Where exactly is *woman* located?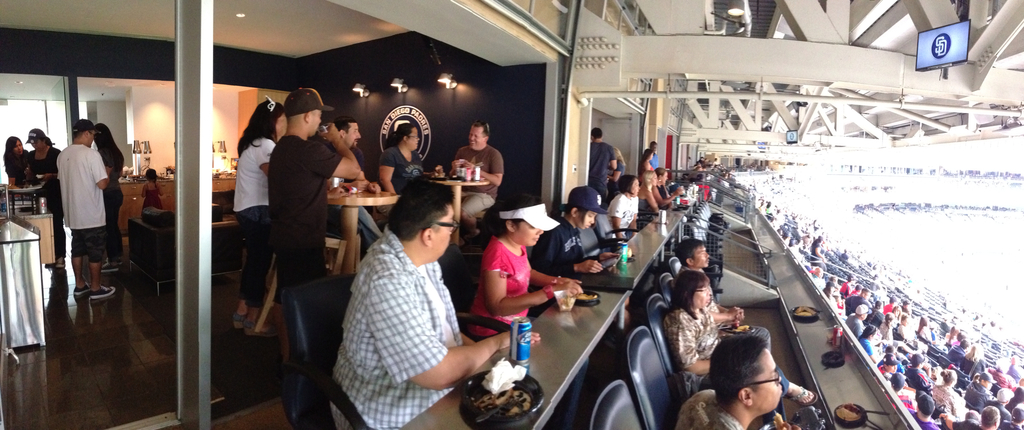
Its bounding box is (left=966, top=370, right=994, bottom=413).
